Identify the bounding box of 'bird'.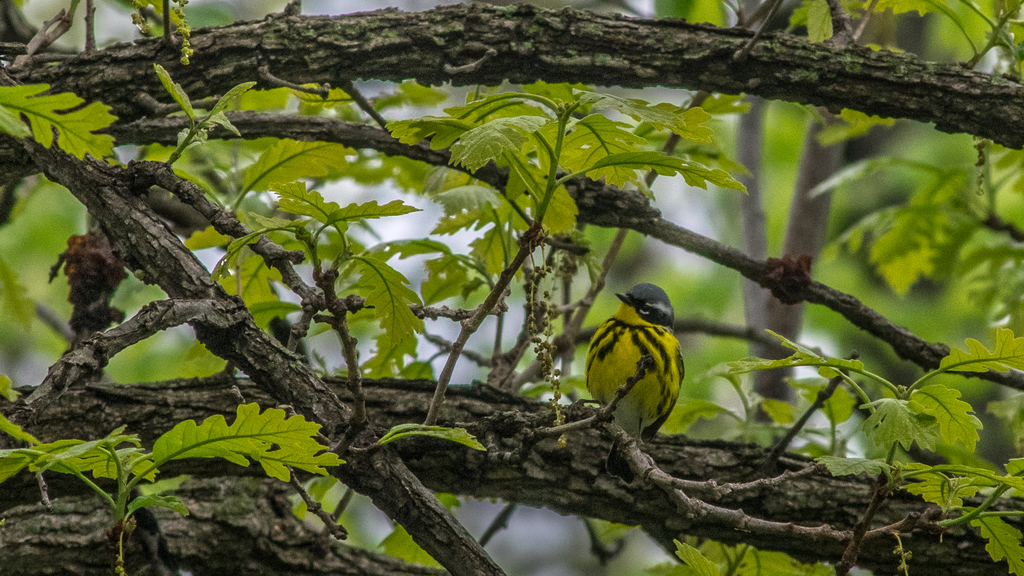
region(580, 286, 695, 475).
